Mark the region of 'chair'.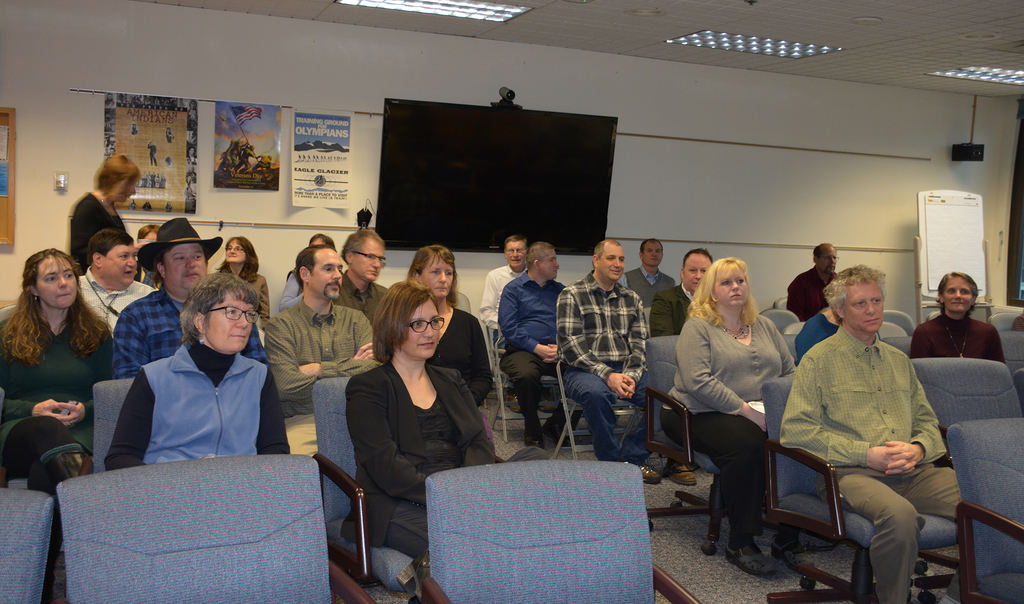
Region: crop(311, 371, 424, 603).
